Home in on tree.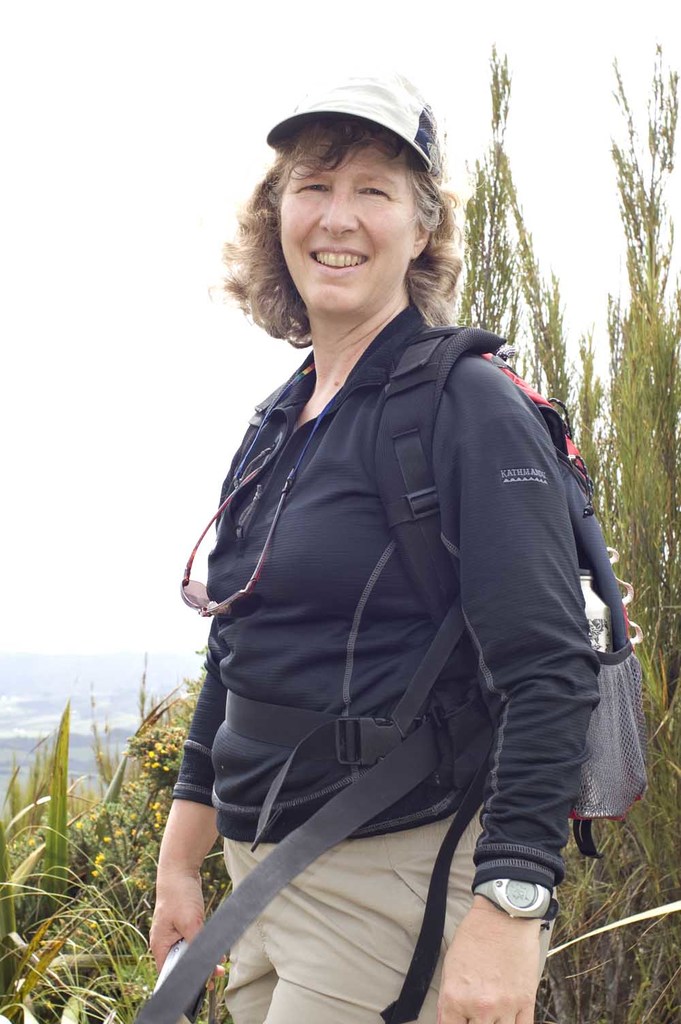
Homed in at {"left": 425, "top": 34, "right": 609, "bottom": 532}.
